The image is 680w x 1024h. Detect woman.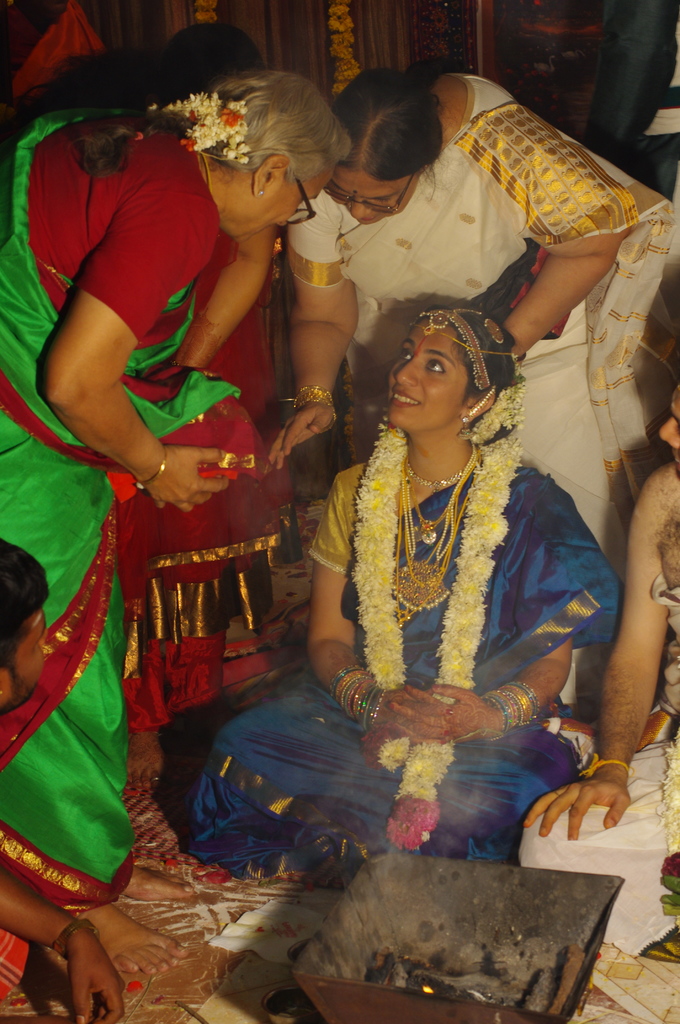
Detection: {"x1": 3, "y1": 91, "x2": 325, "y2": 995}.
